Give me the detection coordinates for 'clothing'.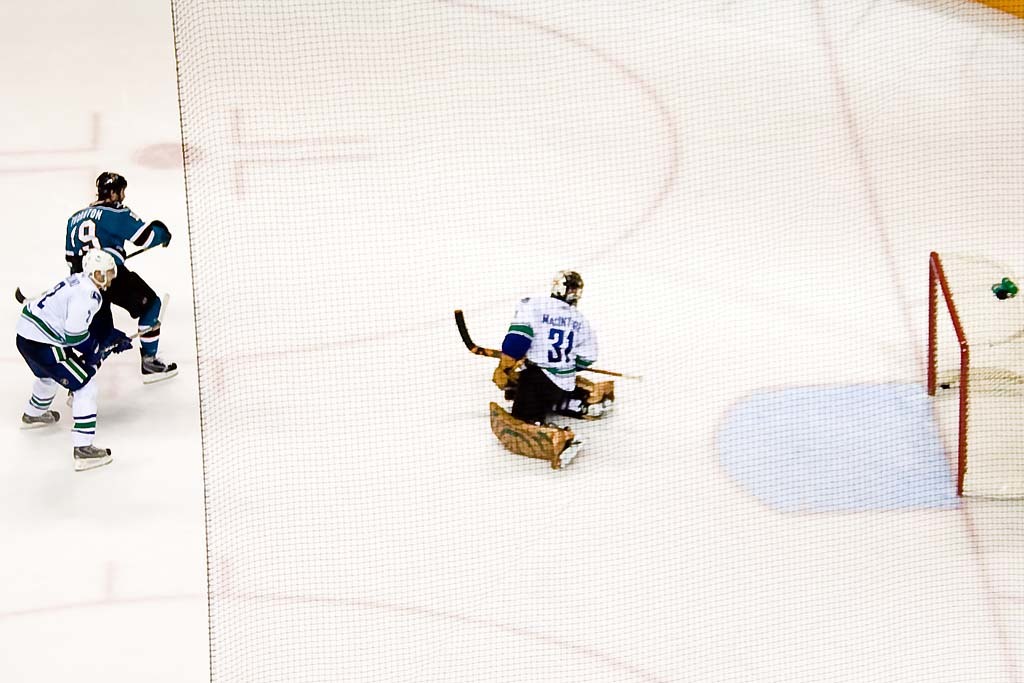
<box>12,268,115,437</box>.
